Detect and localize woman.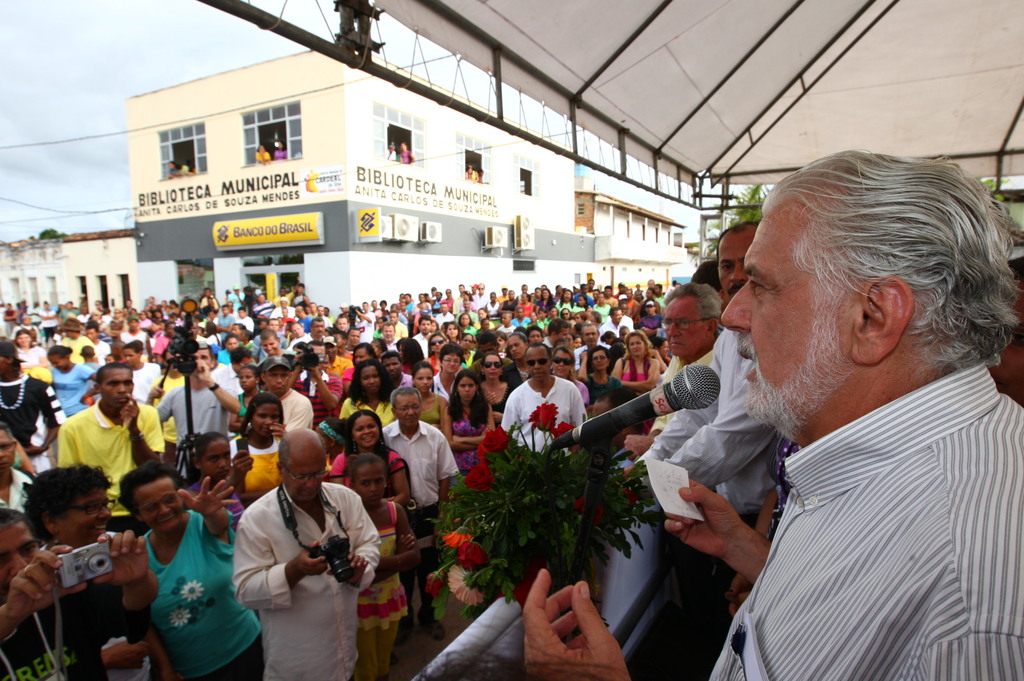
Localized at box(499, 289, 518, 317).
